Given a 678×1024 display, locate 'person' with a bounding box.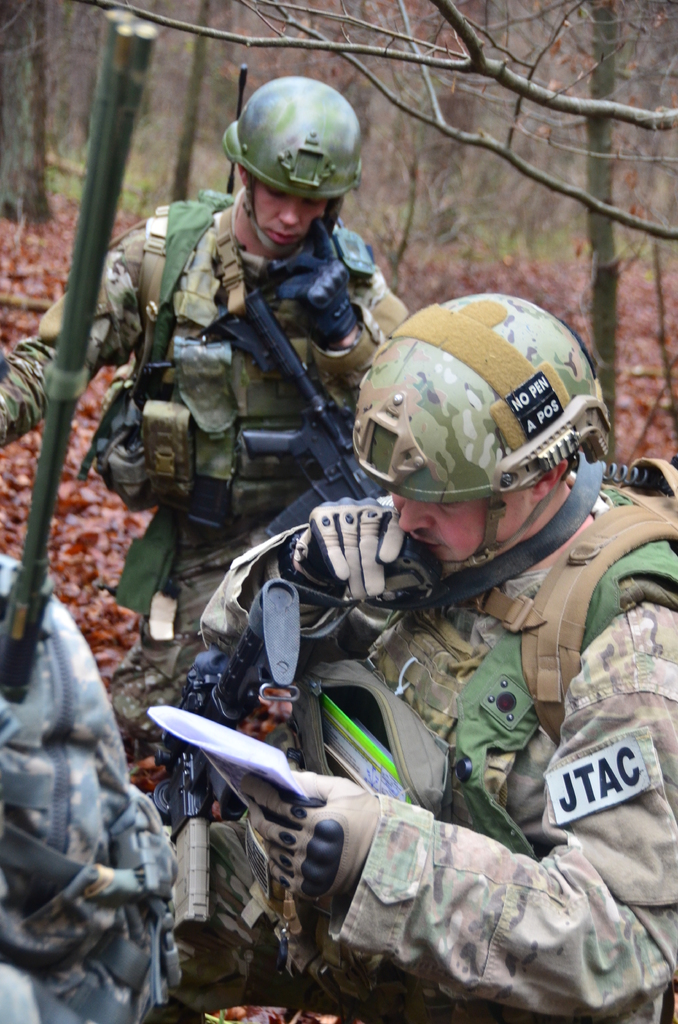
Located: (0,545,170,1016).
